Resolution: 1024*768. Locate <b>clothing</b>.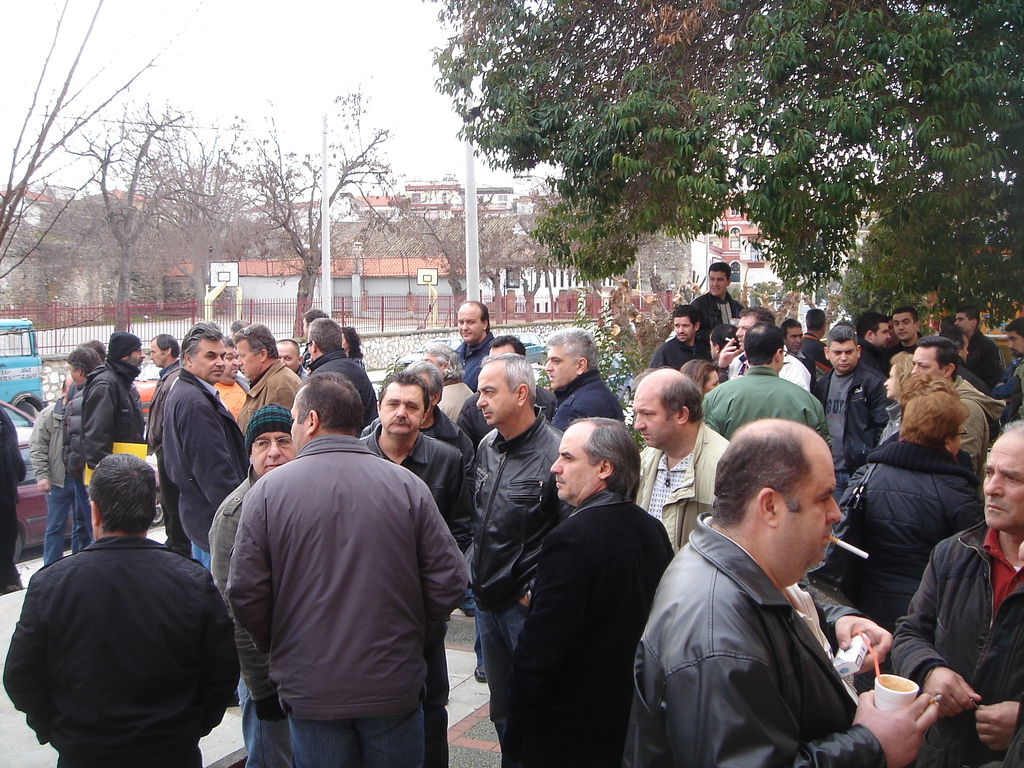
227/430/467/767.
